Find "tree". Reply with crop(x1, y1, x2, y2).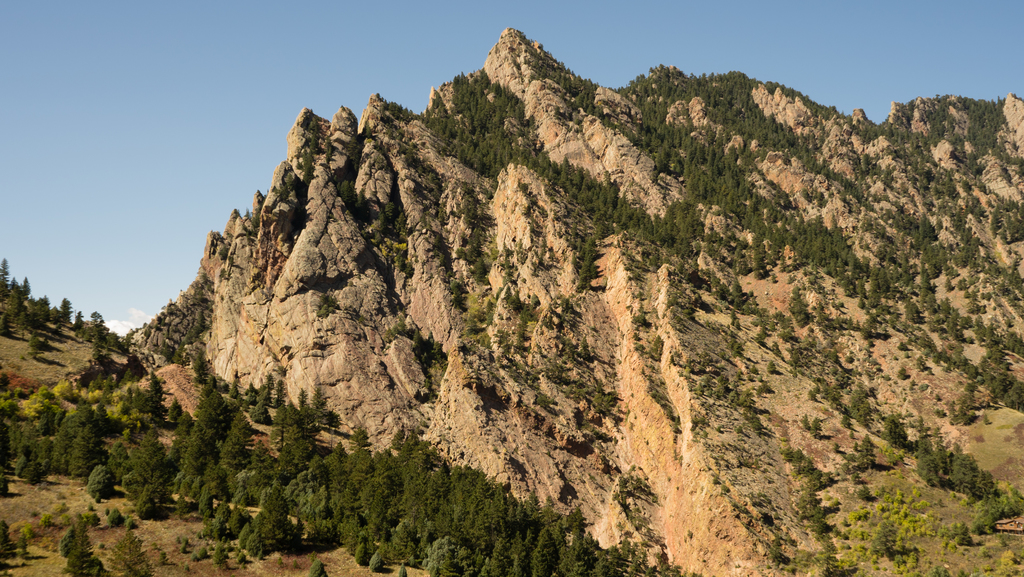
crop(0, 267, 28, 334).
